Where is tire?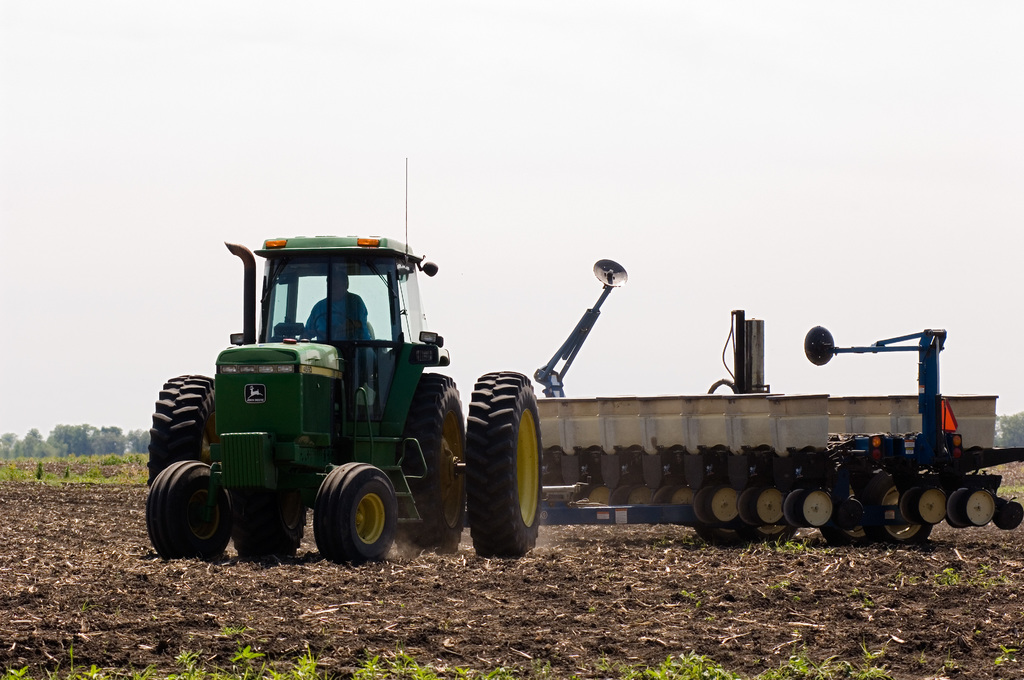
820 493 870 548.
